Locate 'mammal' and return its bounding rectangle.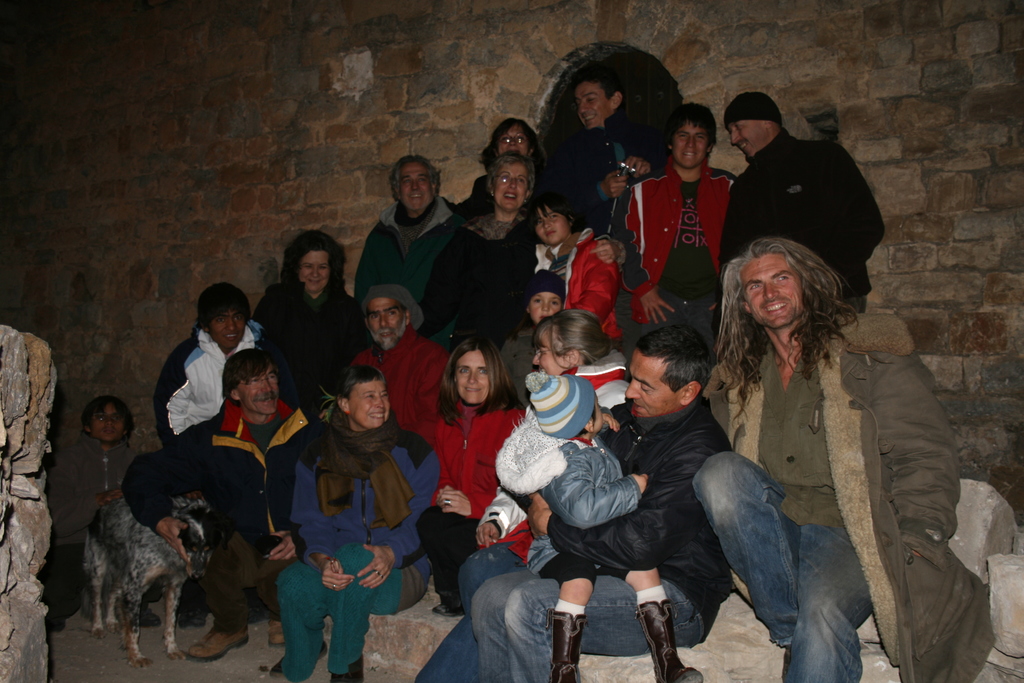
bbox(694, 238, 963, 682).
